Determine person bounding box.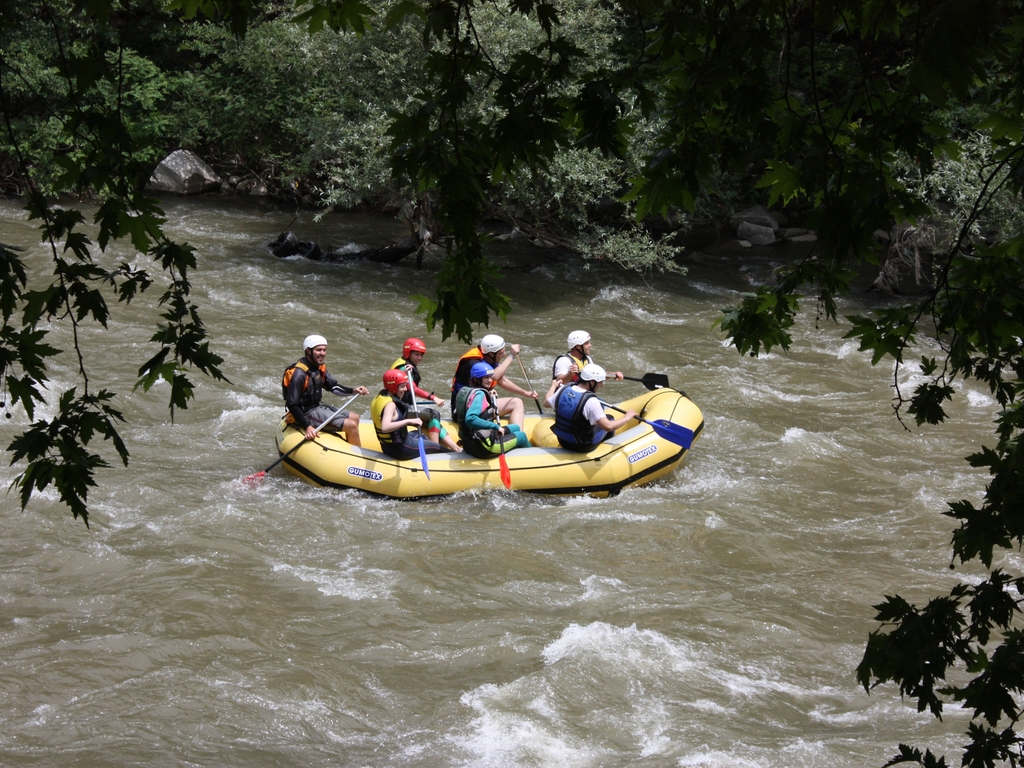
Determined: detection(286, 335, 352, 444).
